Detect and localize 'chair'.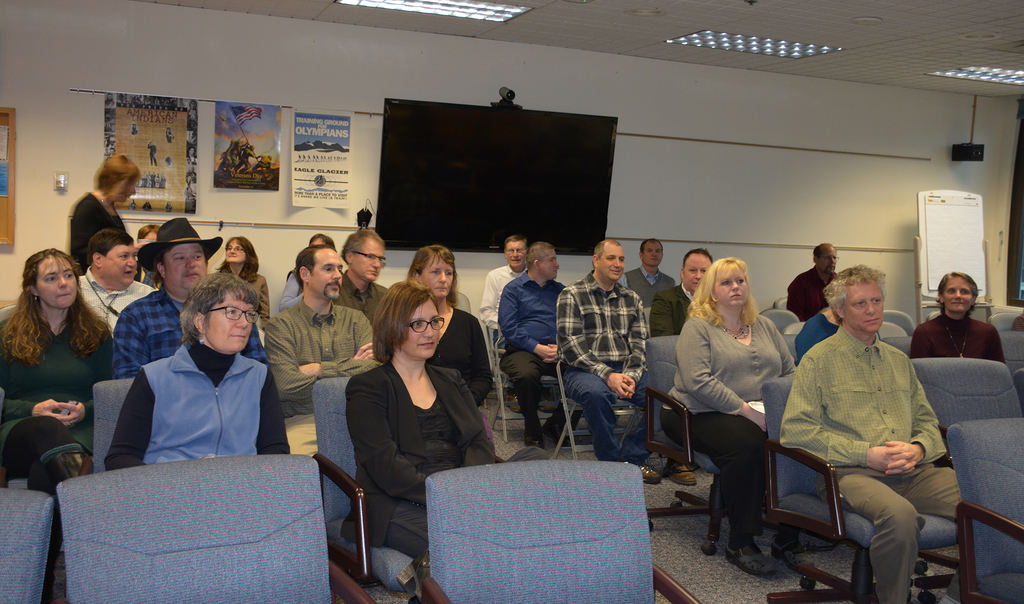
Localized at 919 360 1023 454.
